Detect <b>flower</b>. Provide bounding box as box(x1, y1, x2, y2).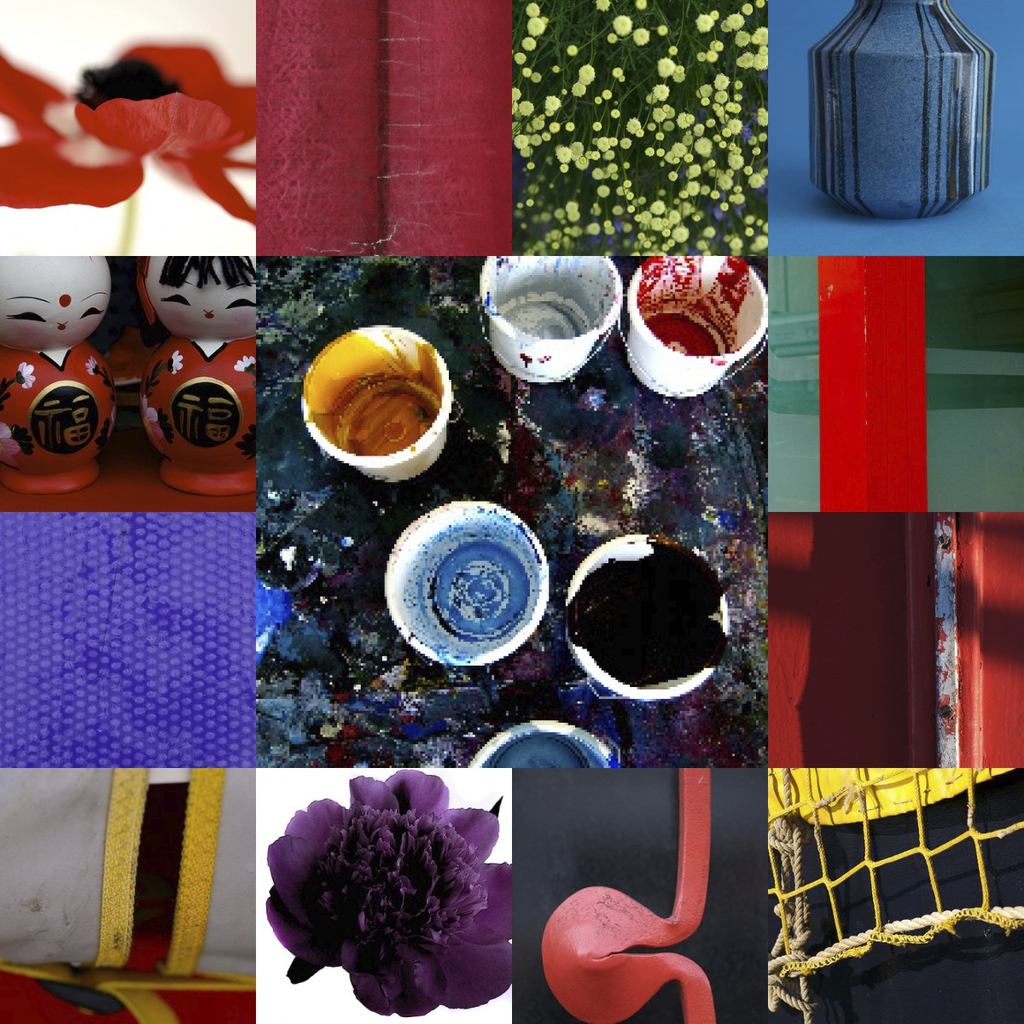
box(0, 9, 272, 208).
